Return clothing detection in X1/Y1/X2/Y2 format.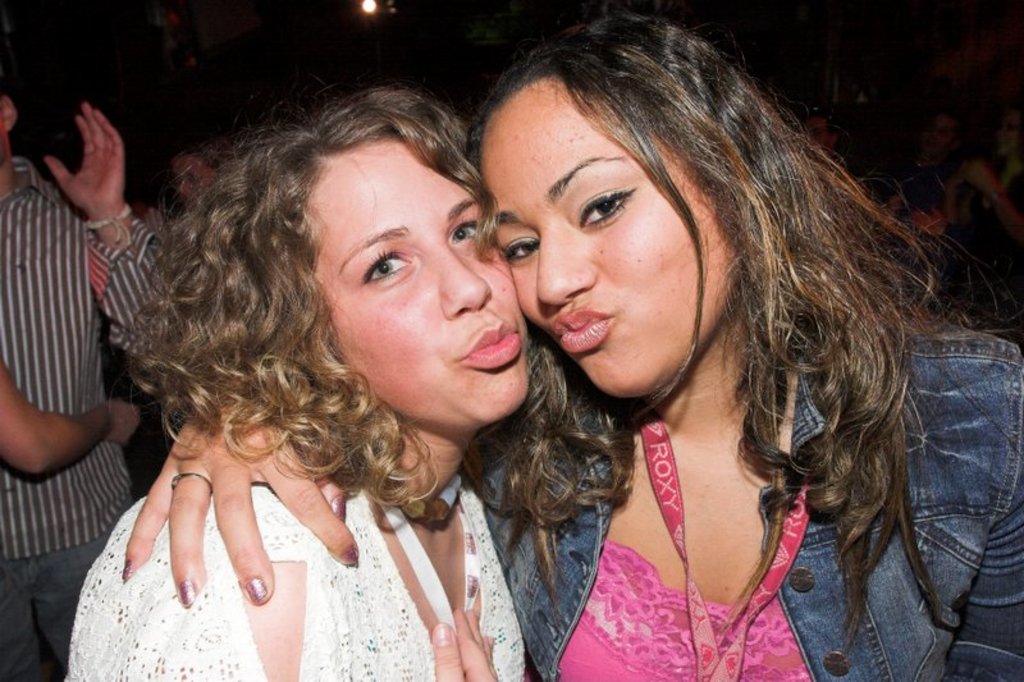
4/81/159/591.
